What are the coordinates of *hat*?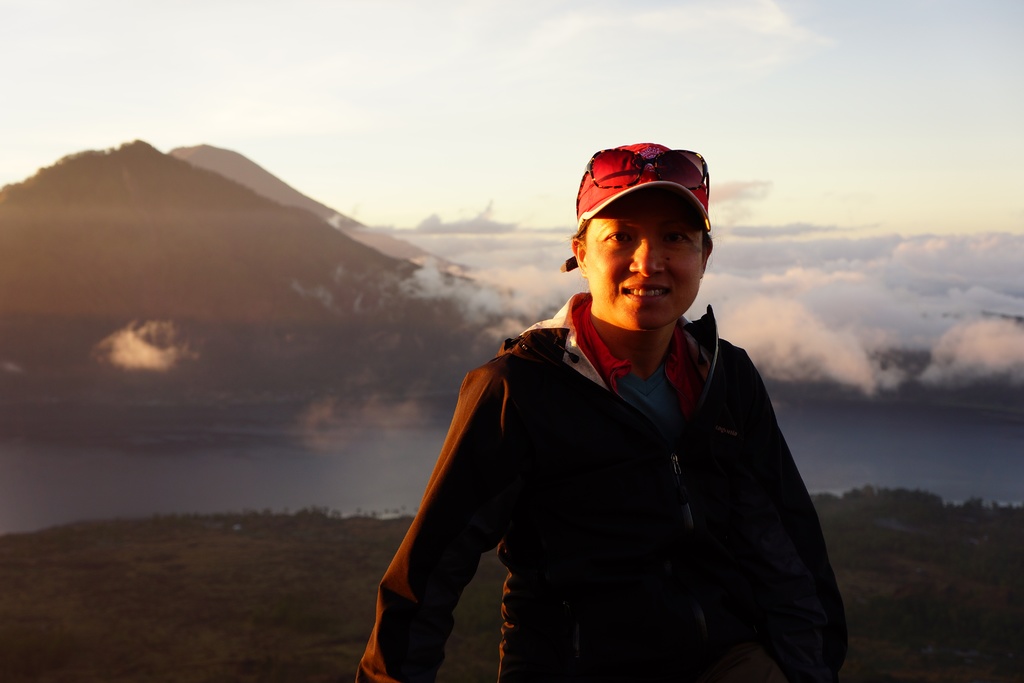
x1=559 y1=138 x2=708 y2=273.
